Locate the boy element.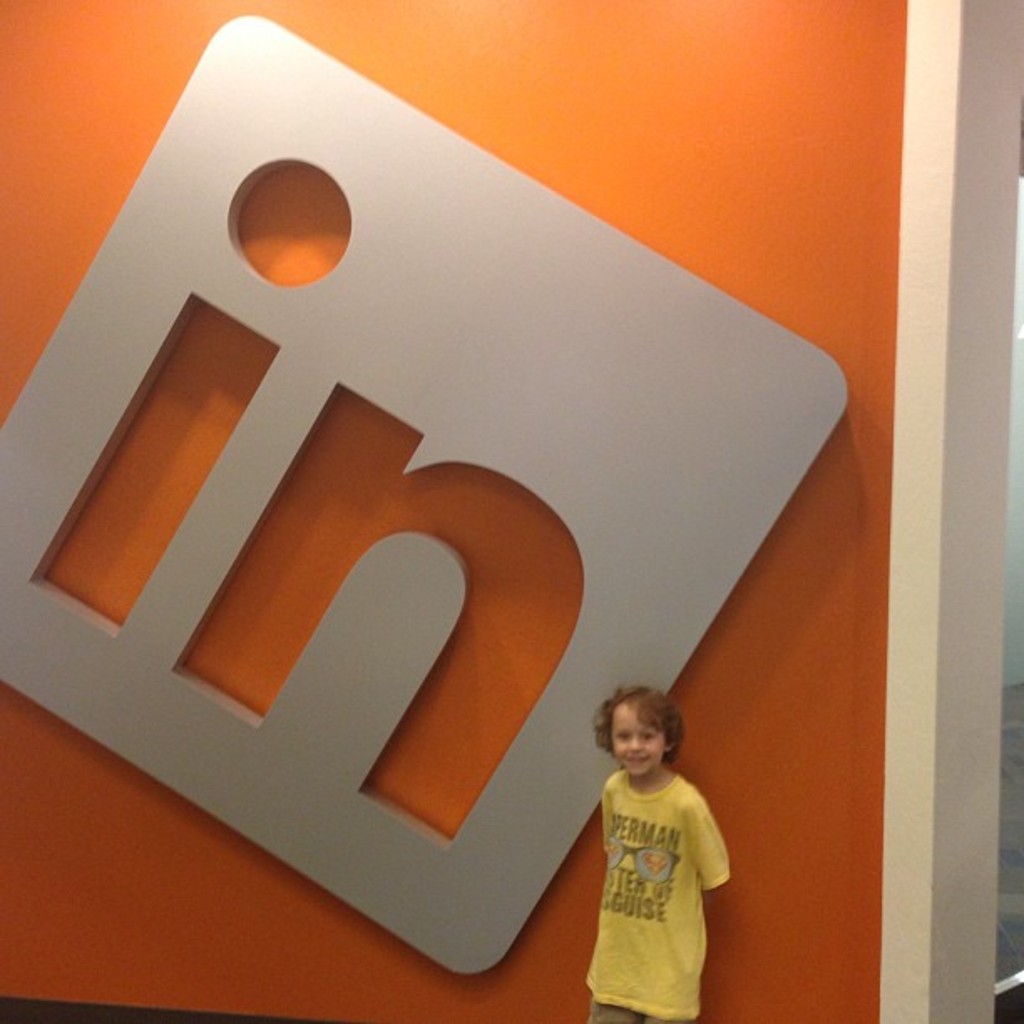
Element bbox: {"left": 557, "top": 689, "right": 736, "bottom": 992}.
